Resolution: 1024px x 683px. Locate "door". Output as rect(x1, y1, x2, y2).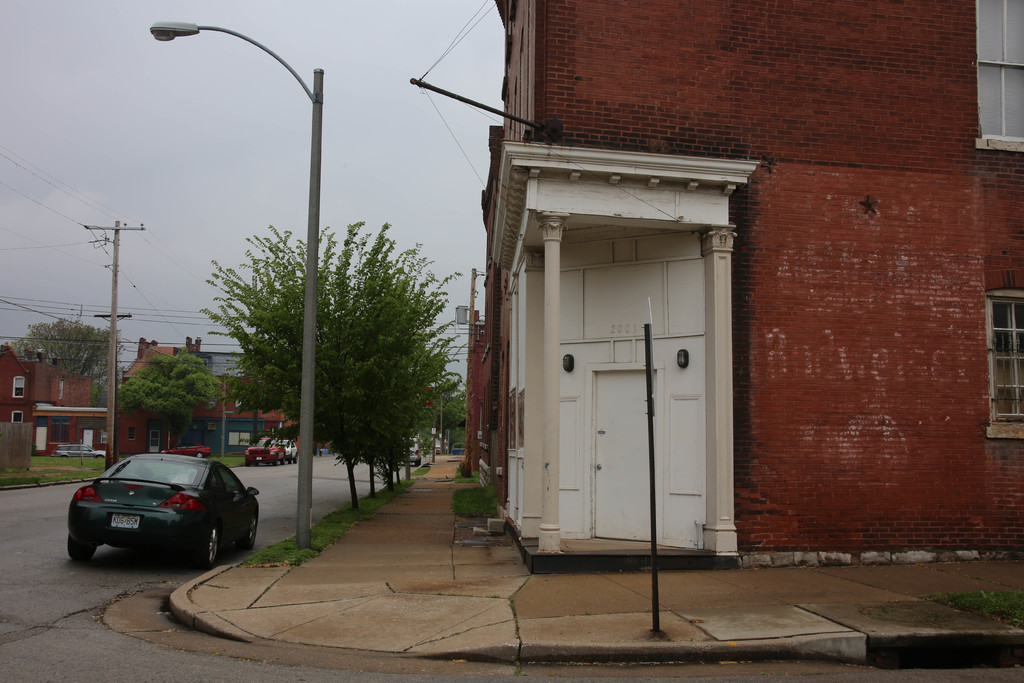
rect(593, 370, 650, 543).
